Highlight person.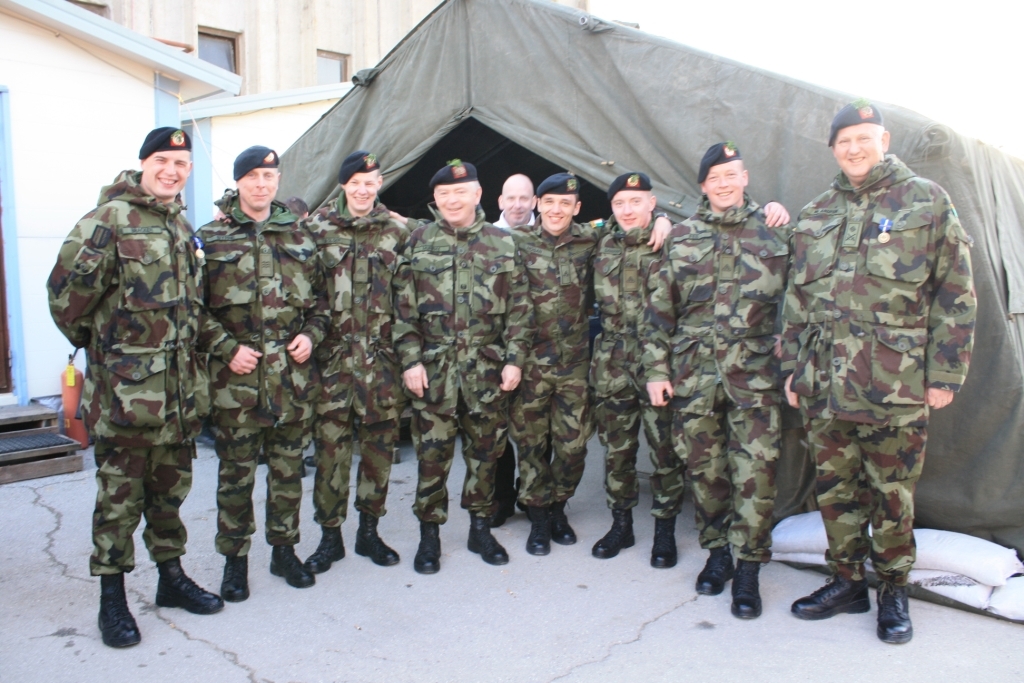
Highlighted region: box=[204, 145, 315, 604].
